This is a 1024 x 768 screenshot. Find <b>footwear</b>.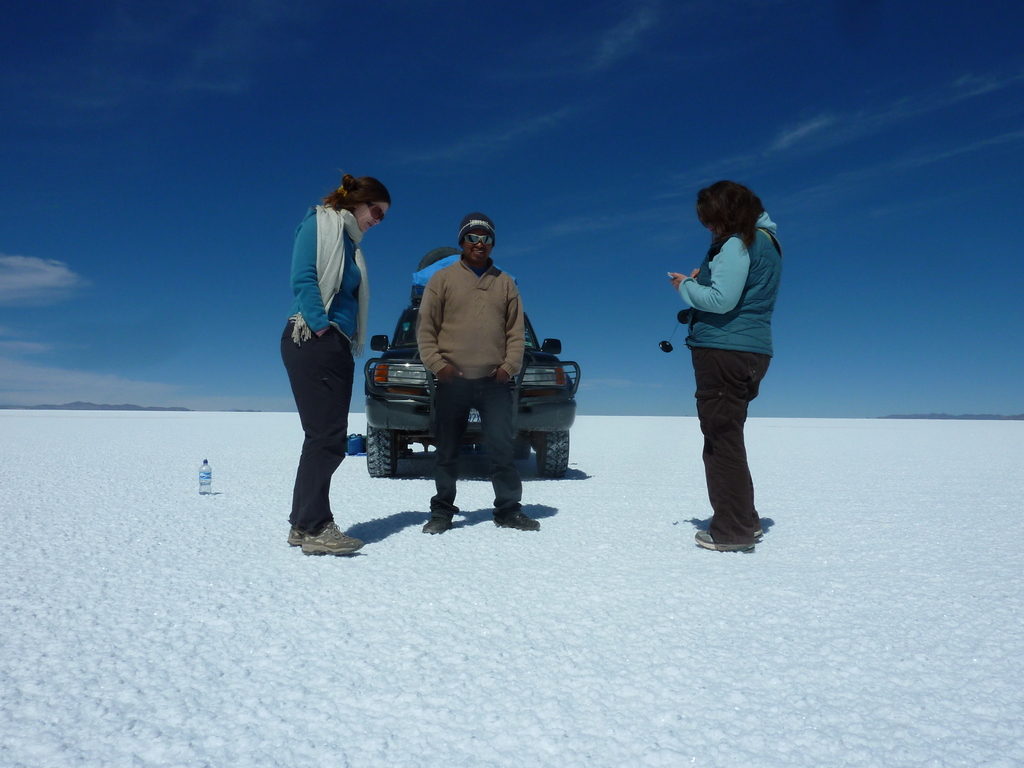
Bounding box: [287, 526, 303, 547].
